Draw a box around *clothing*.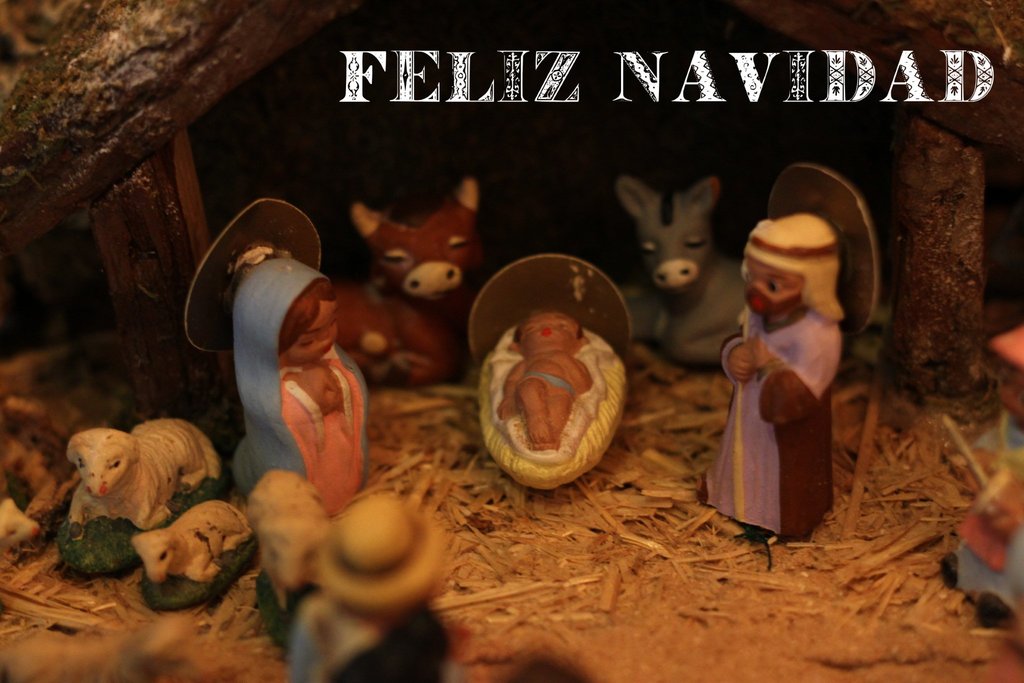
box=[952, 412, 1023, 607].
